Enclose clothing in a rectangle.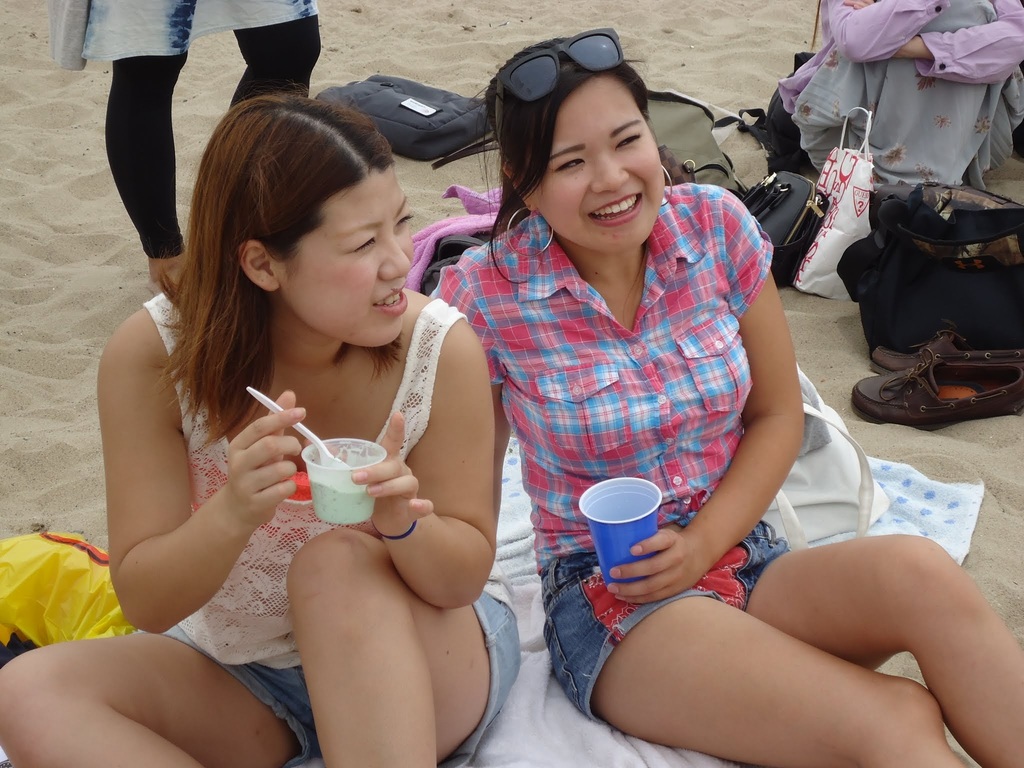
54/0/322/266.
